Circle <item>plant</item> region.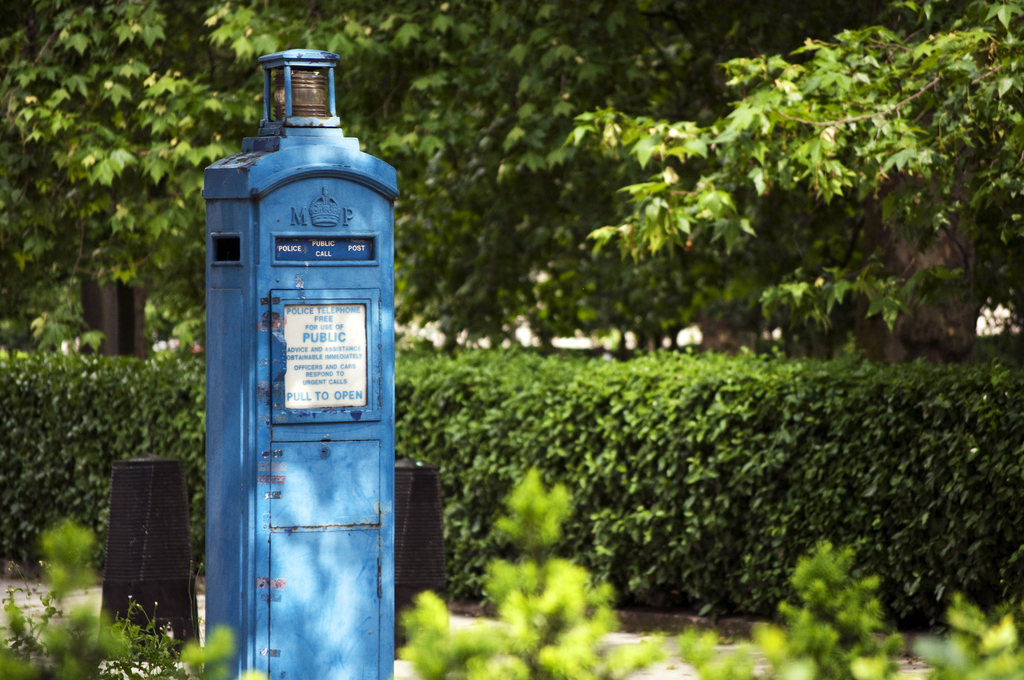
Region: 670,531,906,679.
